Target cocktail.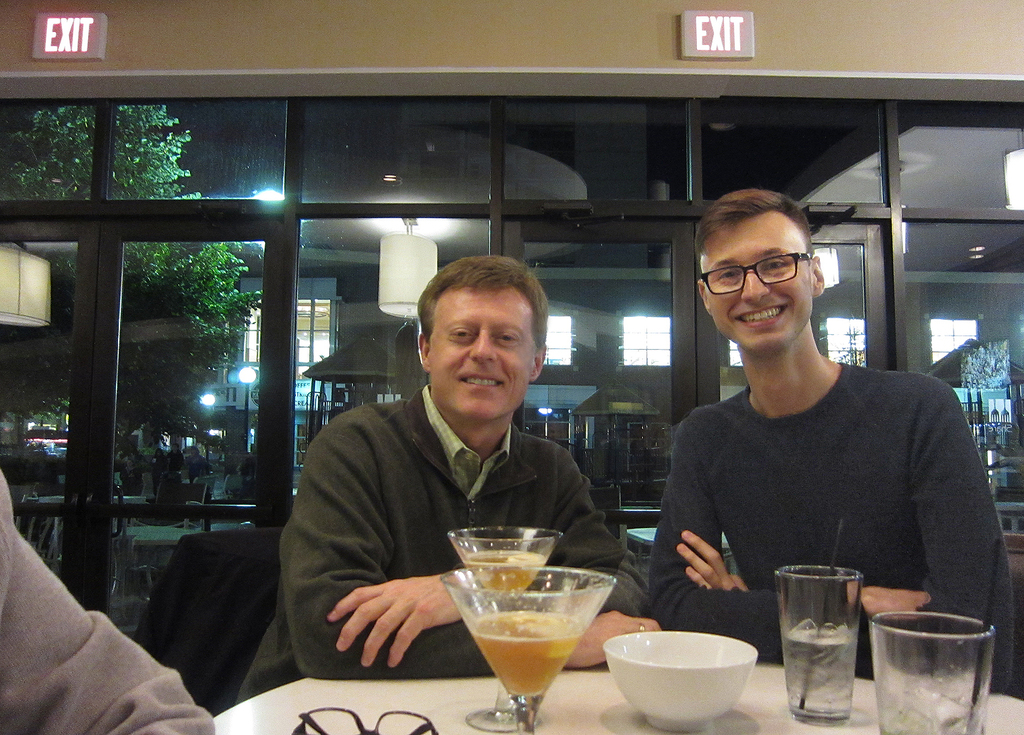
Target region: 775,558,866,720.
